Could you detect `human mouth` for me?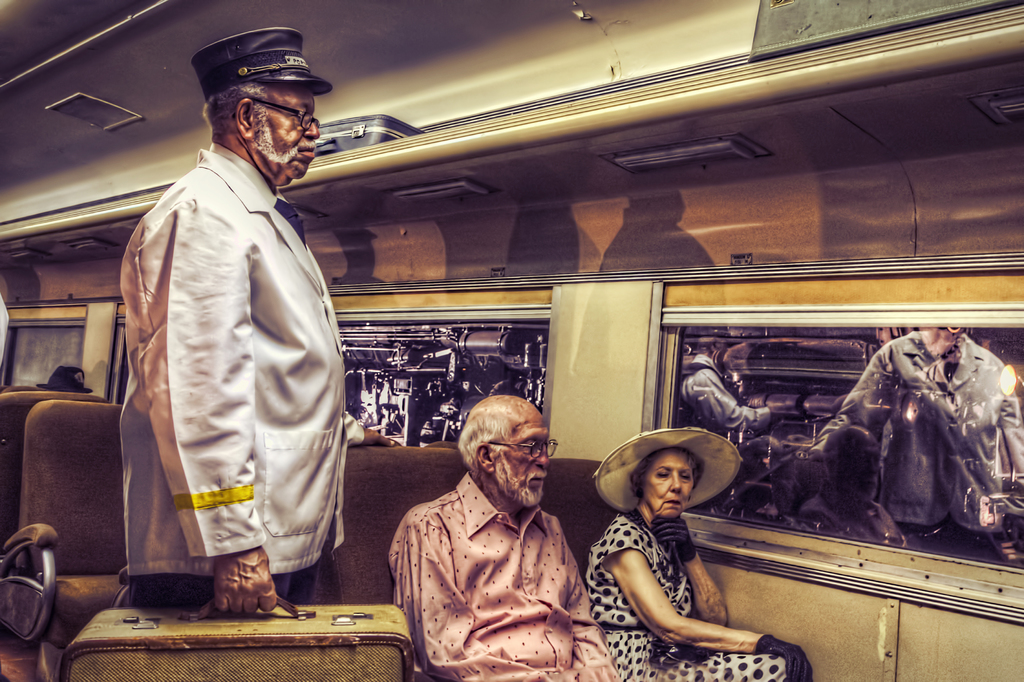
Detection result: select_region(298, 140, 312, 157).
